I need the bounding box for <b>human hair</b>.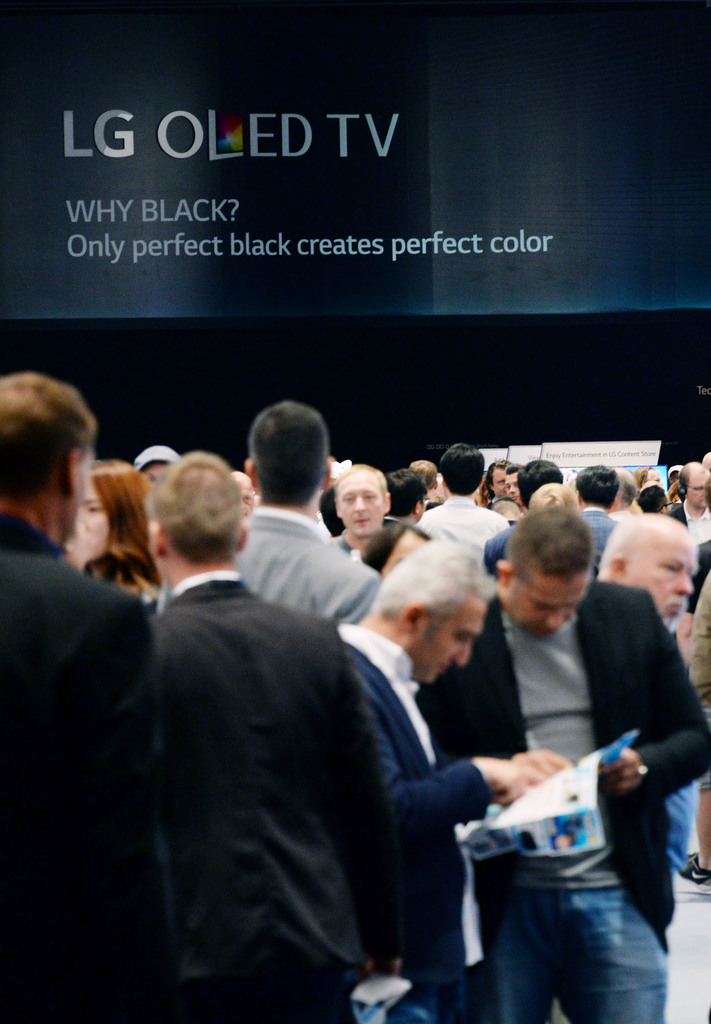
Here it is: [637, 484, 670, 514].
